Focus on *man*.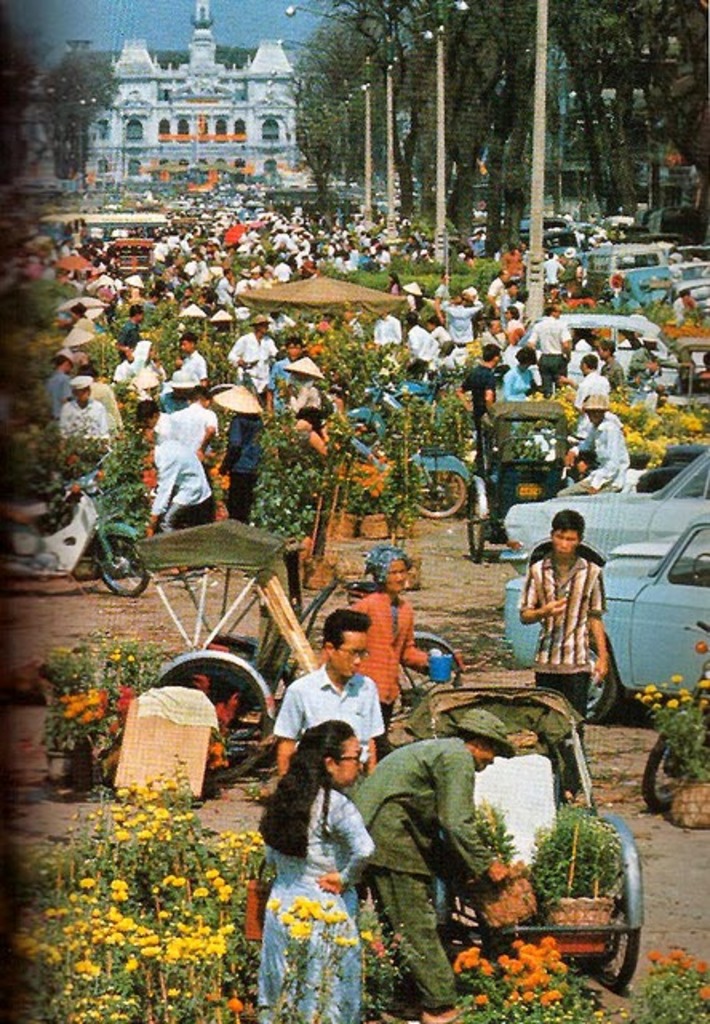
Focused at box=[435, 317, 456, 360].
